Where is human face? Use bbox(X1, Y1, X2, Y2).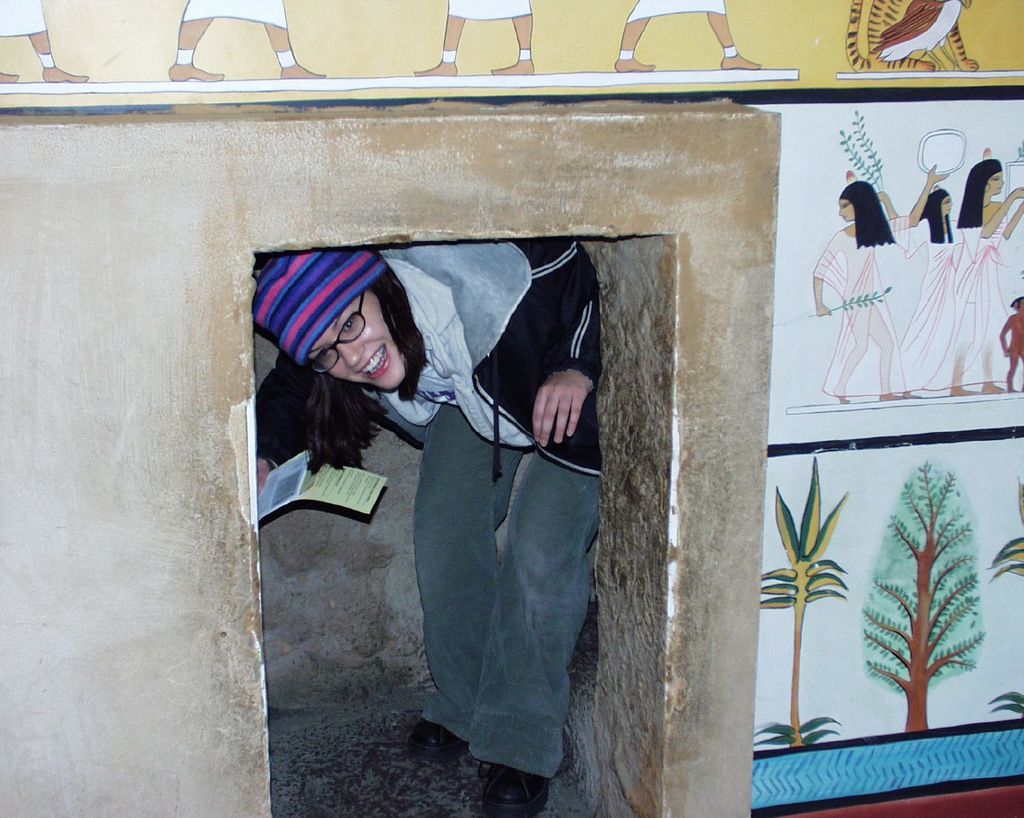
bbox(829, 187, 855, 229).
